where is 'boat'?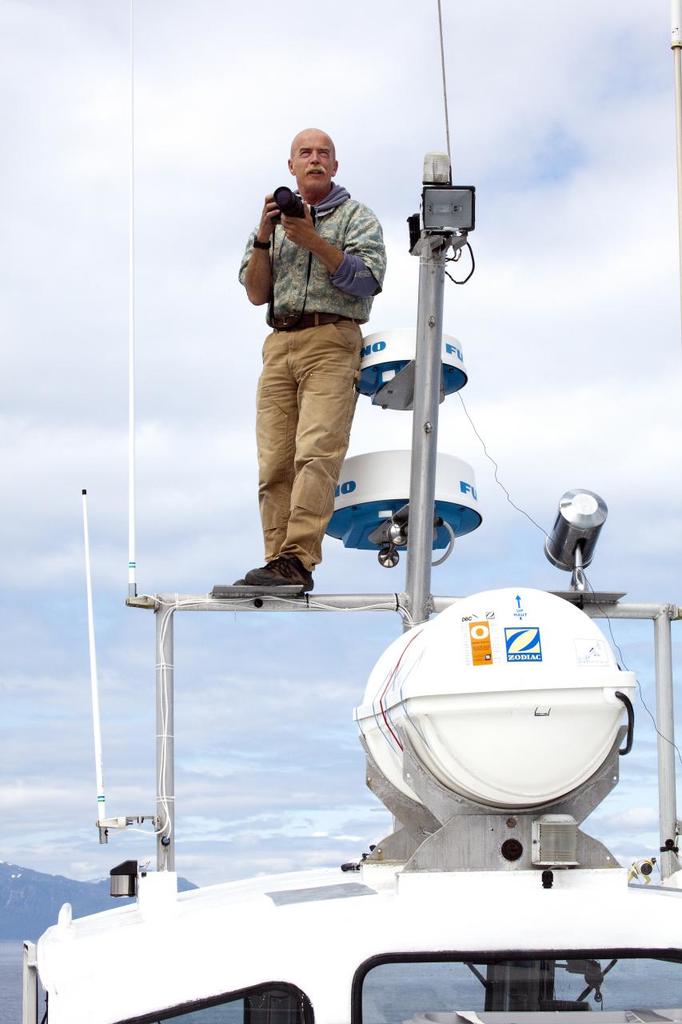
{"x1": 38, "y1": 181, "x2": 672, "y2": 1018}.
